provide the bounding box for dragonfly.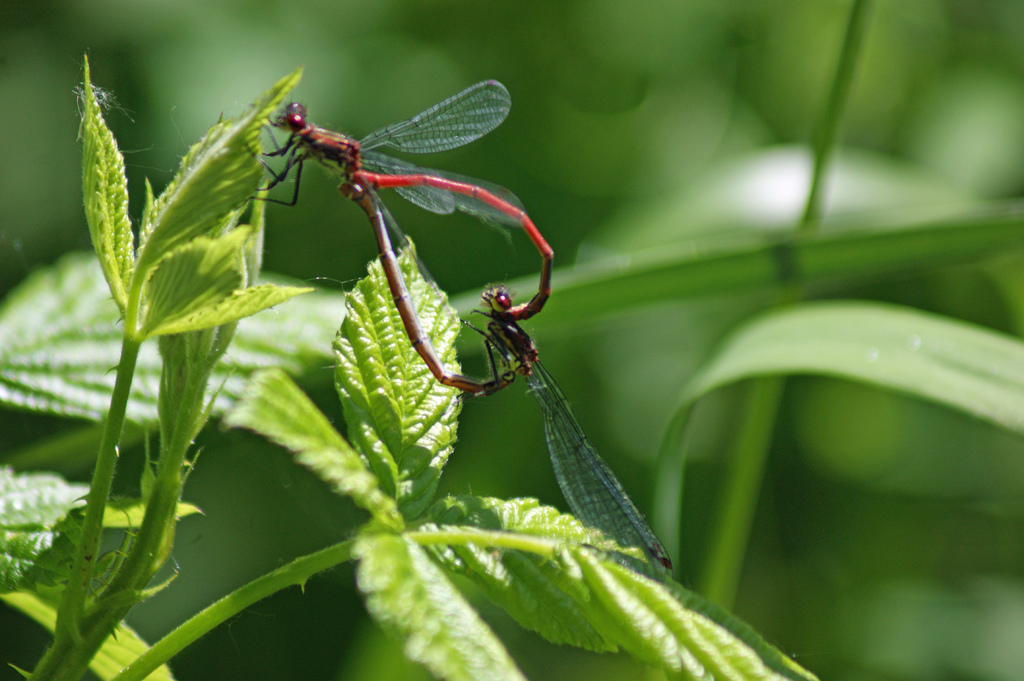
locate(239, 75, 557, 322).
